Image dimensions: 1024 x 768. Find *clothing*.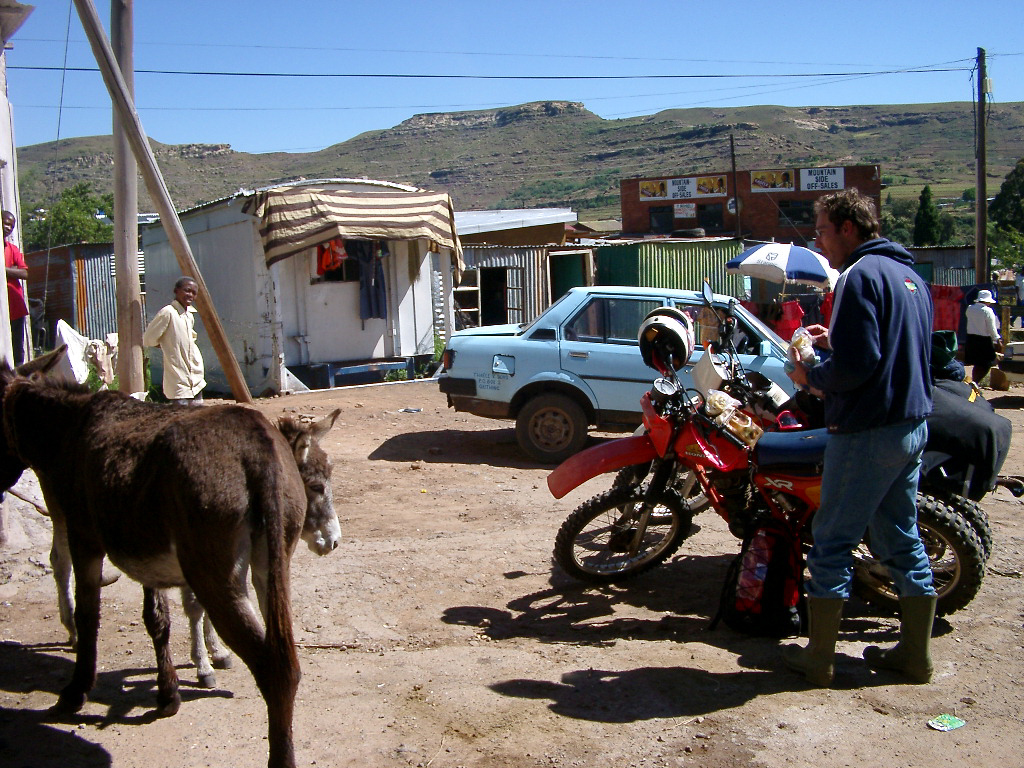
Rect(966, 304, 1000, 387).
